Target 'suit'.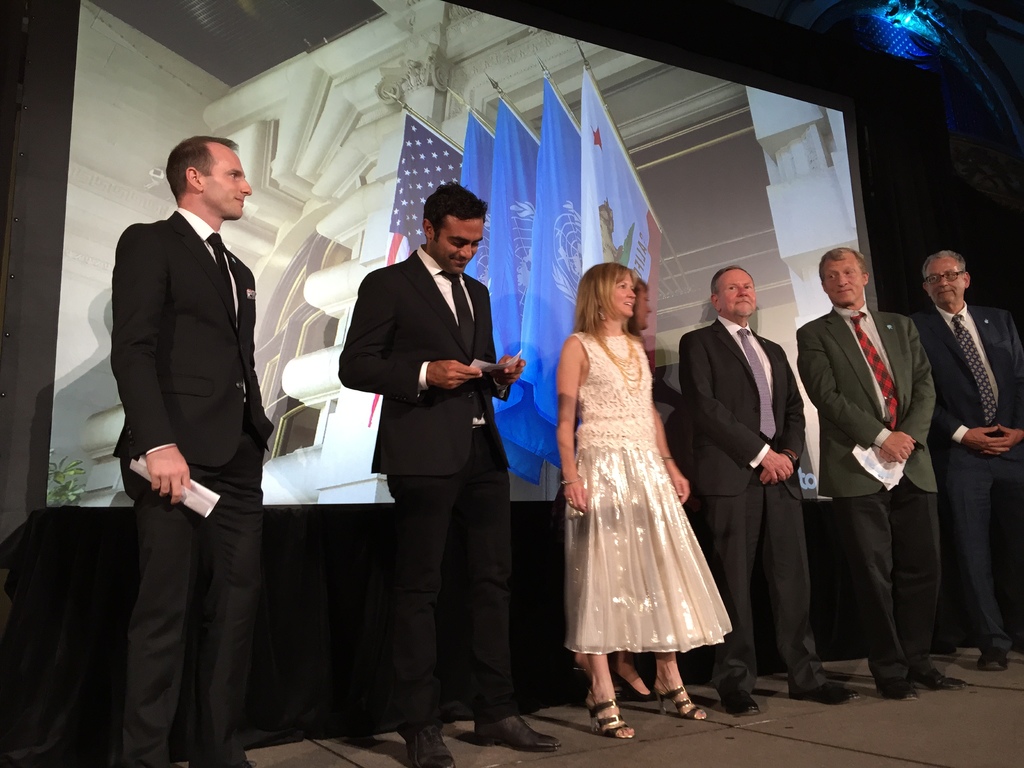
Target region: BBox(99, 131, 289, 725).
